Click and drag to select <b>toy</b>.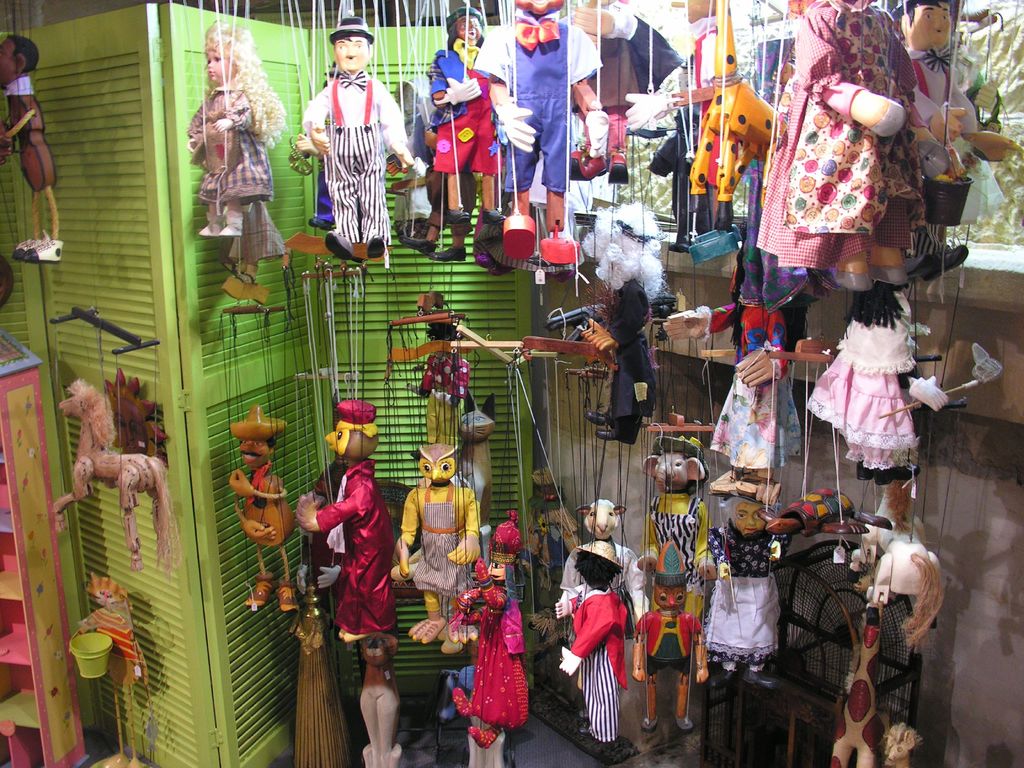
Selection: pyautogui.locateOnScreen(555, 540, 629, 763).
